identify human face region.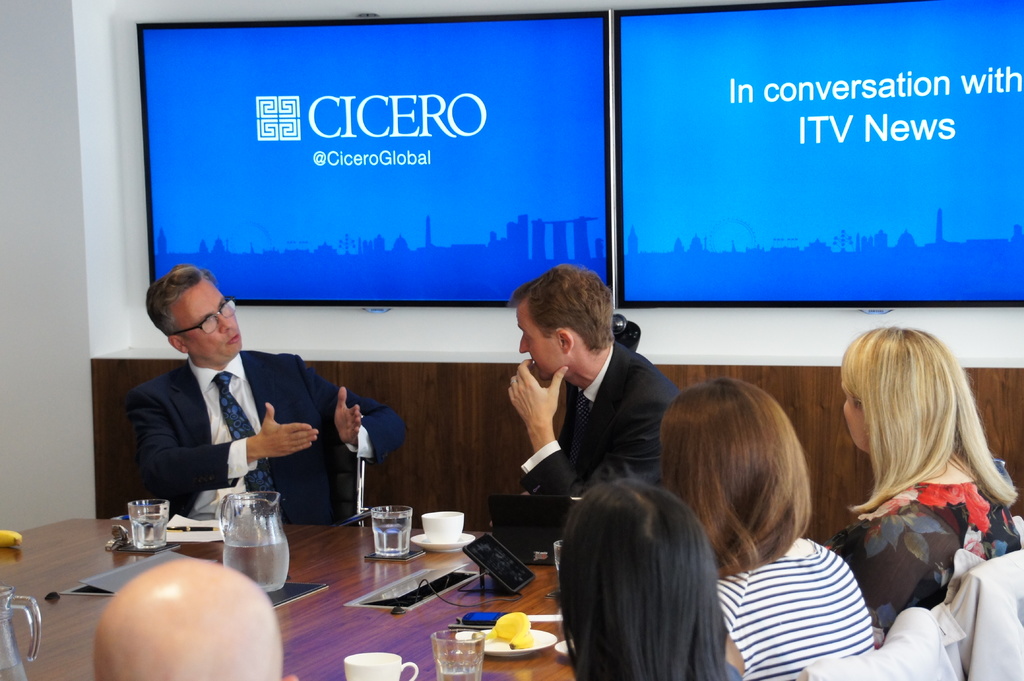
Region: {"left": 177, "top": 279, "right": 242, "bottom": 362}.
